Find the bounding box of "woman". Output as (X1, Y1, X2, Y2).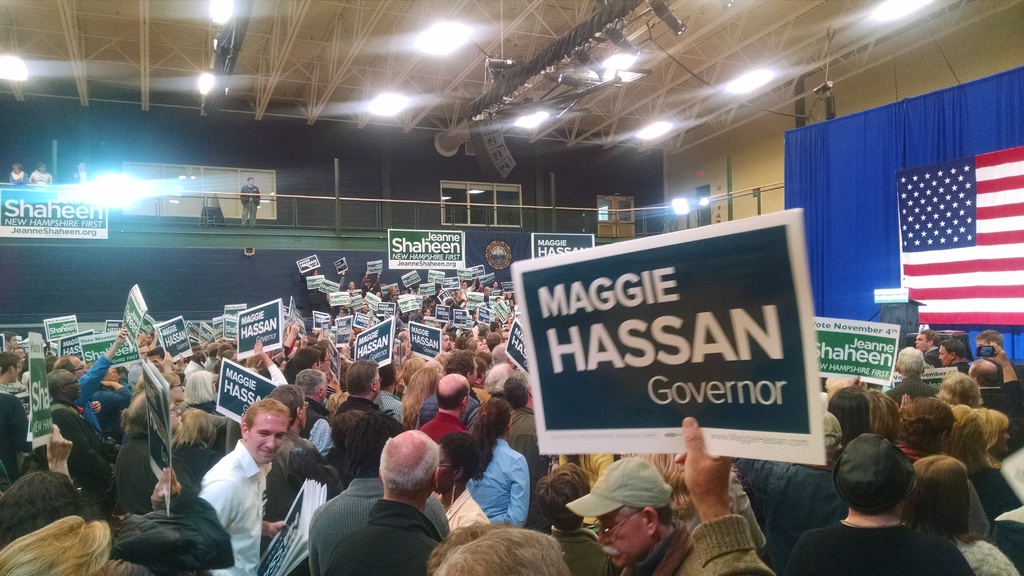
(170, 415, 221, 490).
